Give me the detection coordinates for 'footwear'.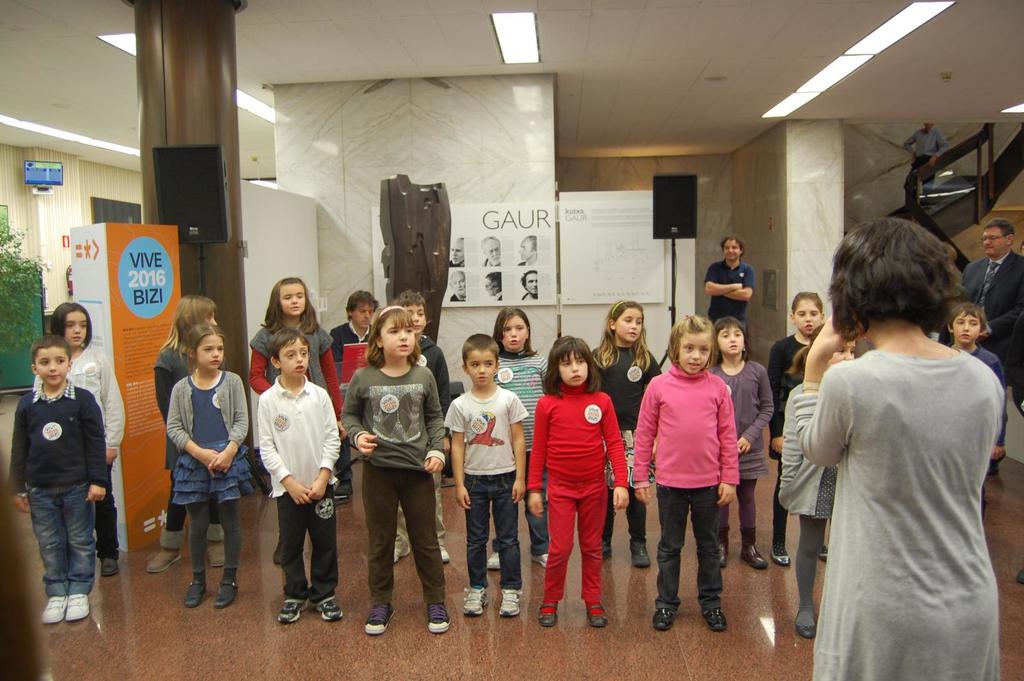
box=[278, 601, 308, 623].
